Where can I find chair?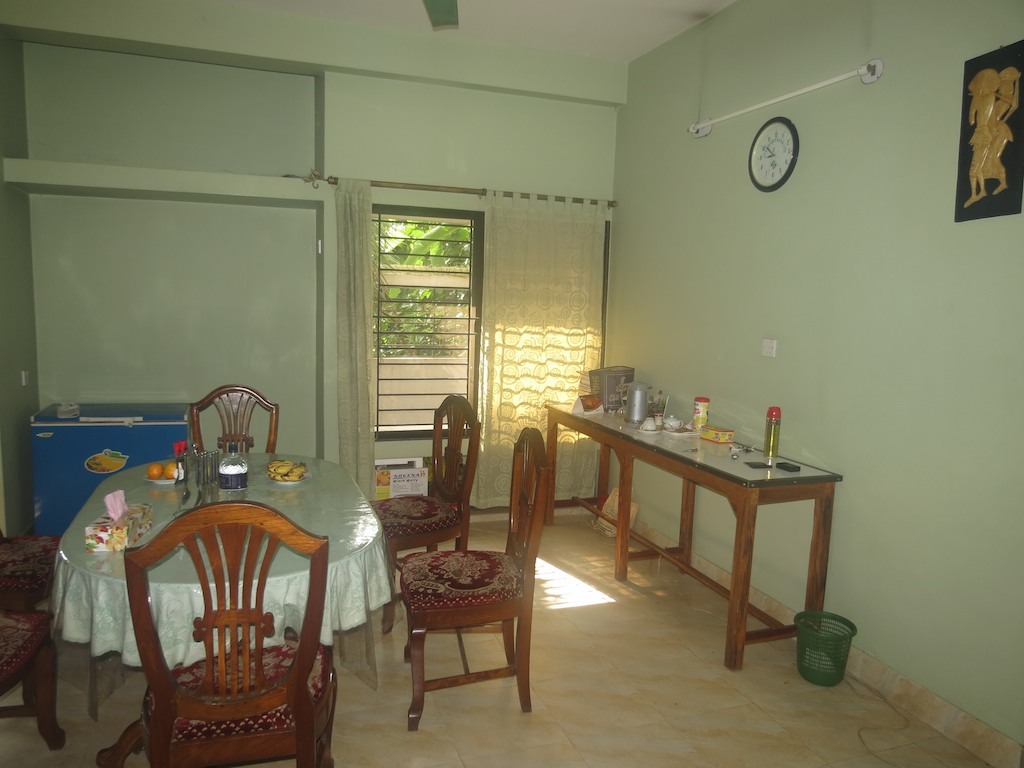
You can find it at bbox=(190, 384, 280, 453).
